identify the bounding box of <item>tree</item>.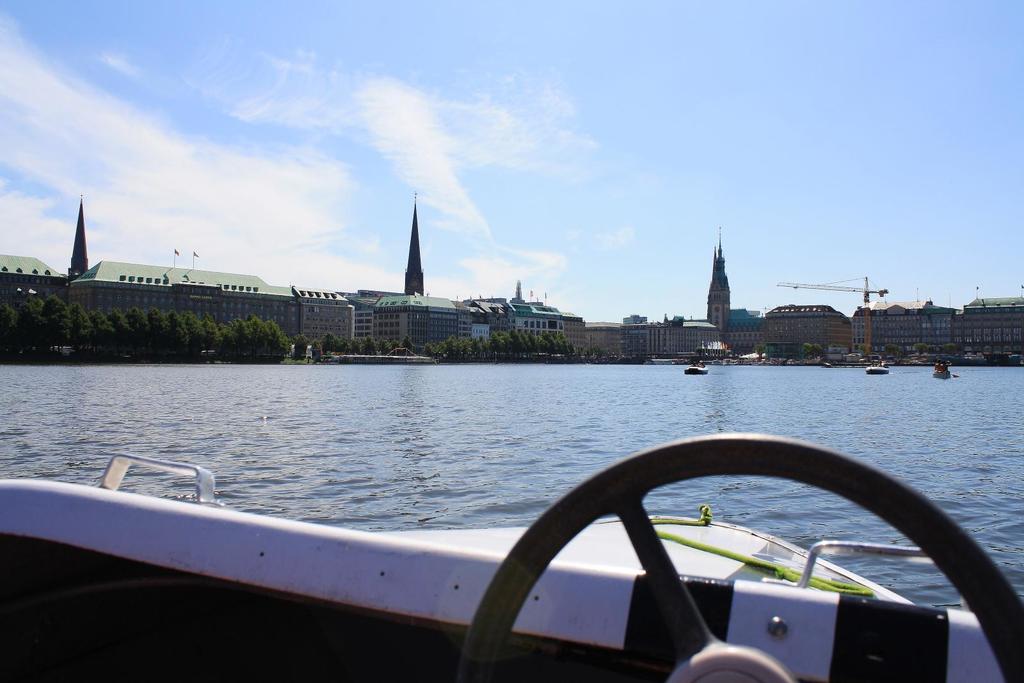
291,330,312,362.
